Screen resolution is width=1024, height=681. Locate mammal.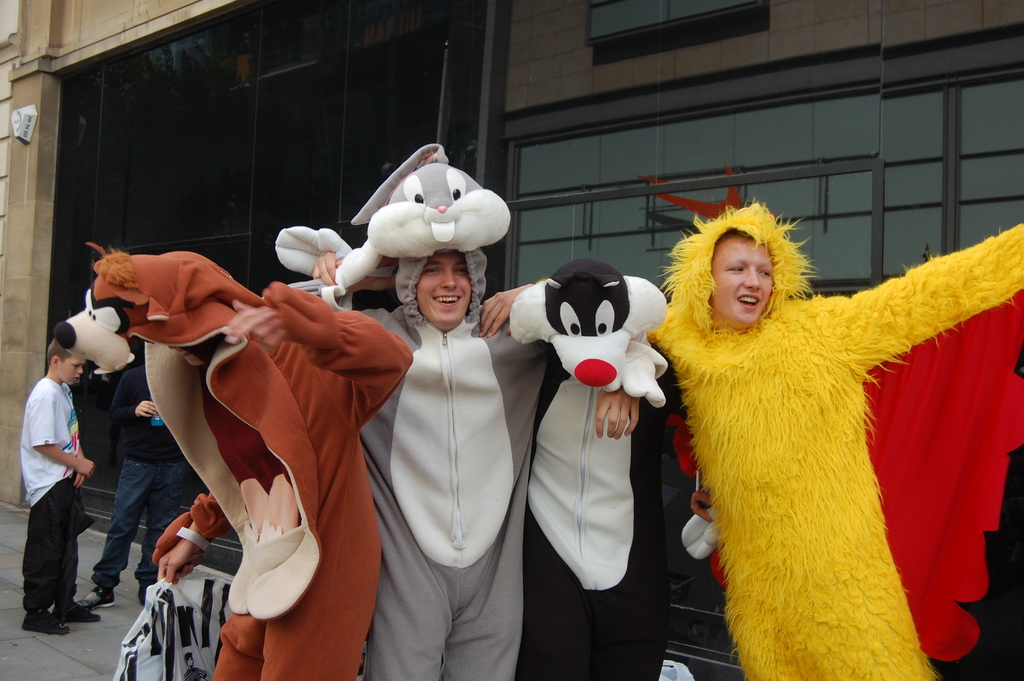
BBox(56, 249, 412, 680).
